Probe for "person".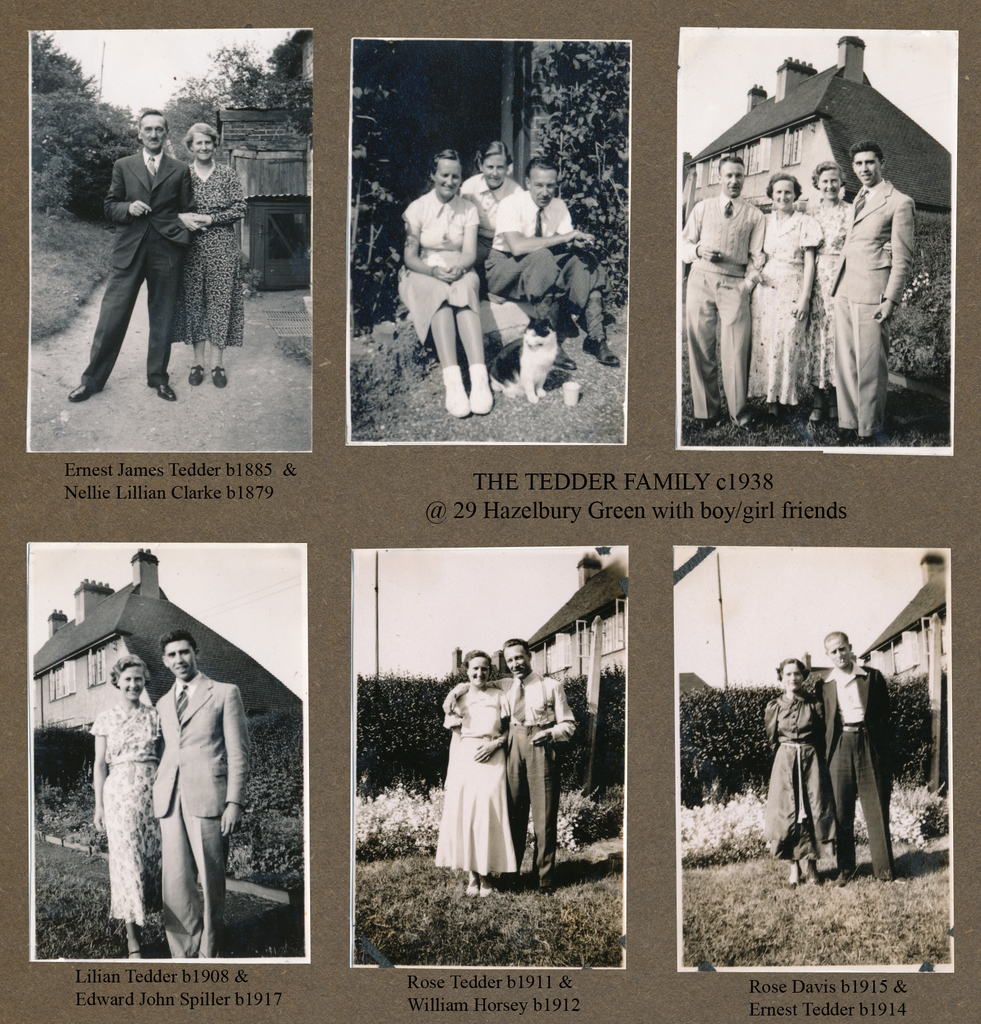
Probe result: x1=425, y1=657, x2=525, y2=884.
